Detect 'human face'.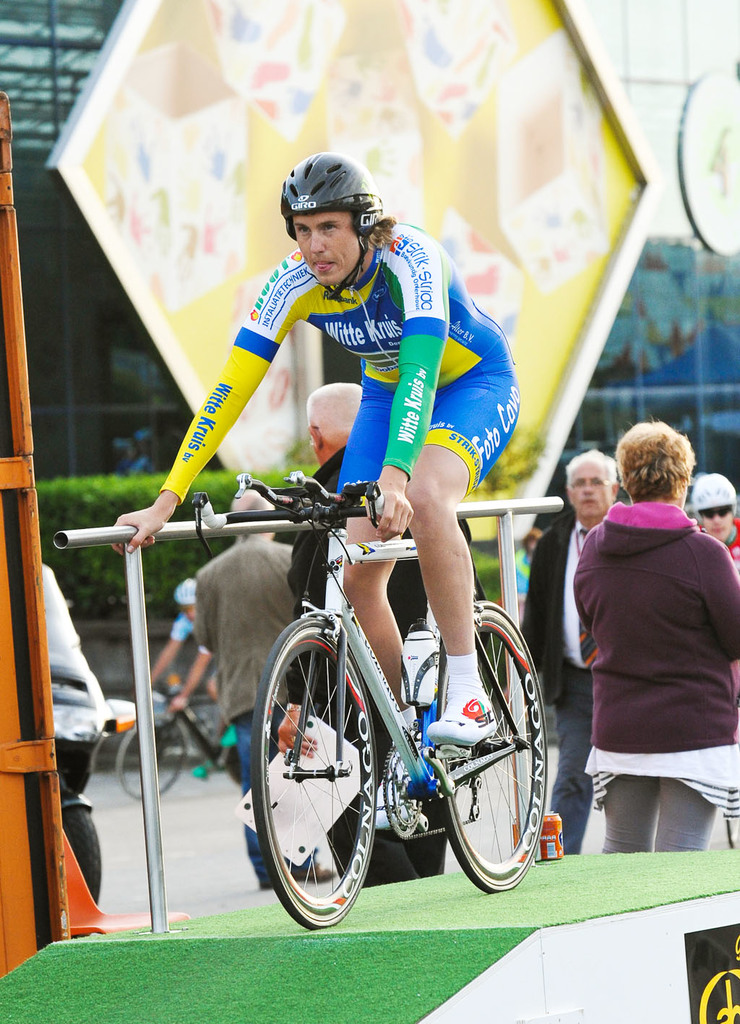
Detected at box=[291, 214, 366, 288].
